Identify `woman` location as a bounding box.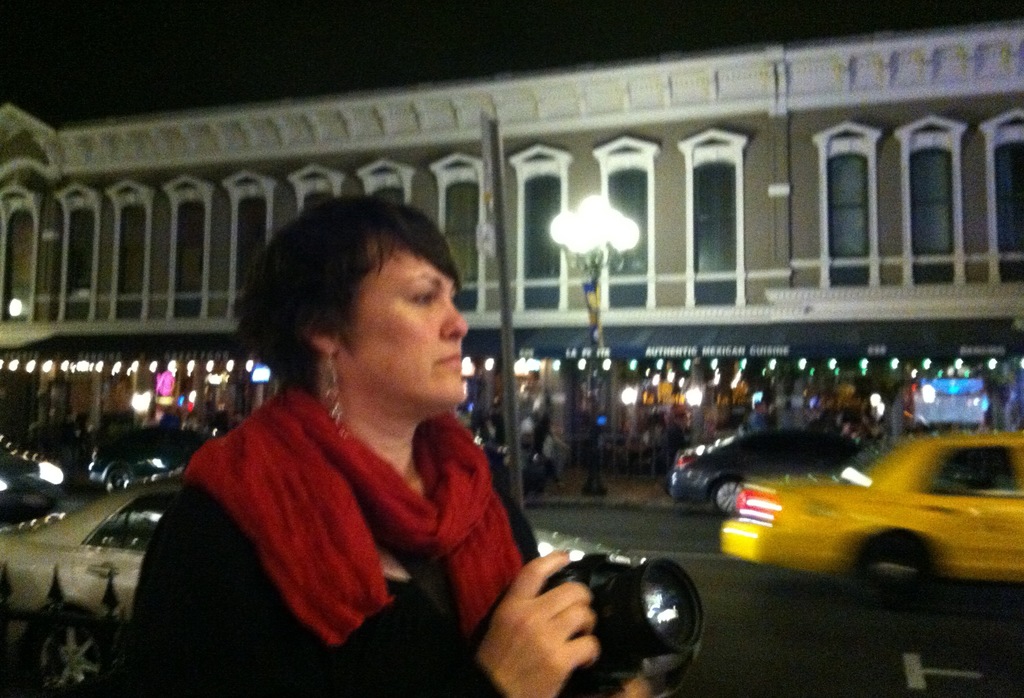
(118,184,692,697).
